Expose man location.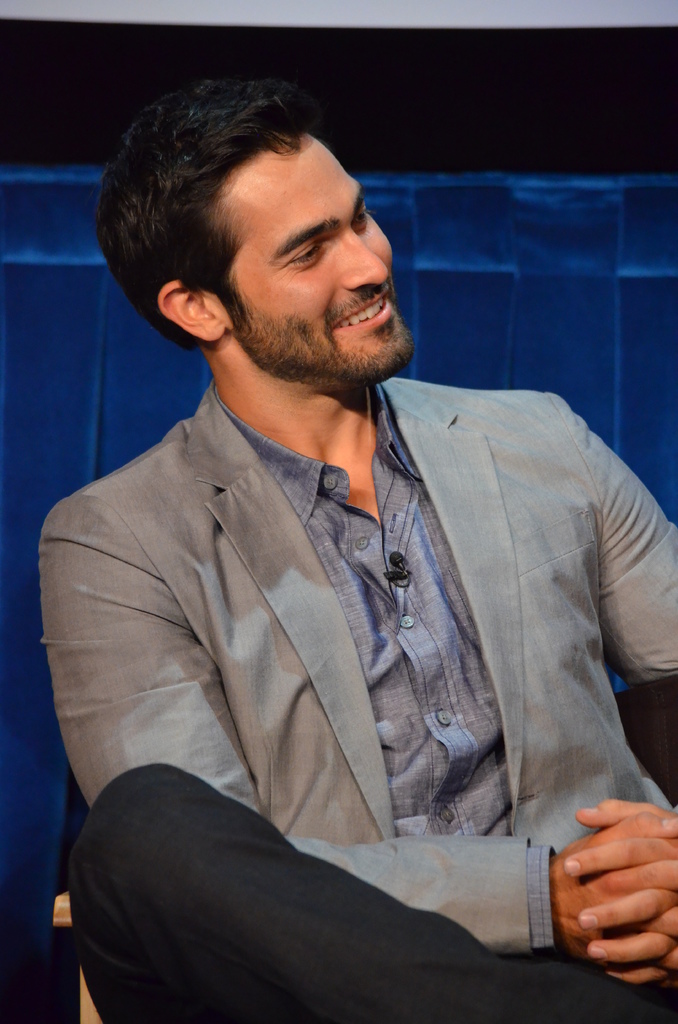
Exposed at {"x1": 24, "y1": 105, "x2": 677, "y2": 1009}.
